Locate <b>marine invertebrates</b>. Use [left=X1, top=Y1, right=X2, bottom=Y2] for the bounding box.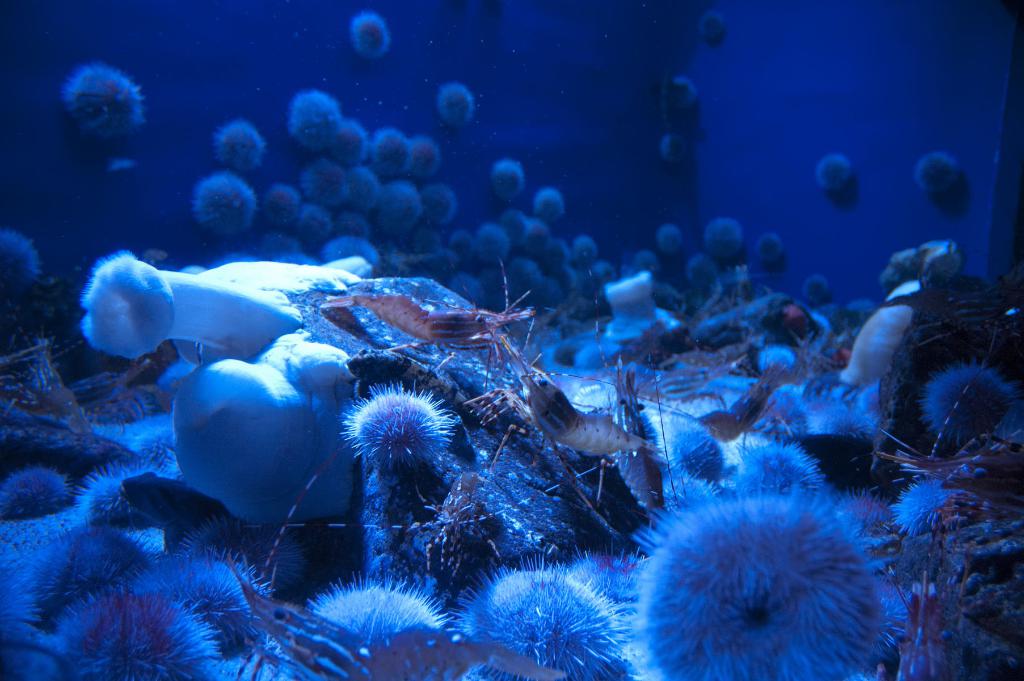
[left=311, top=577, right=461, bottom=646].
